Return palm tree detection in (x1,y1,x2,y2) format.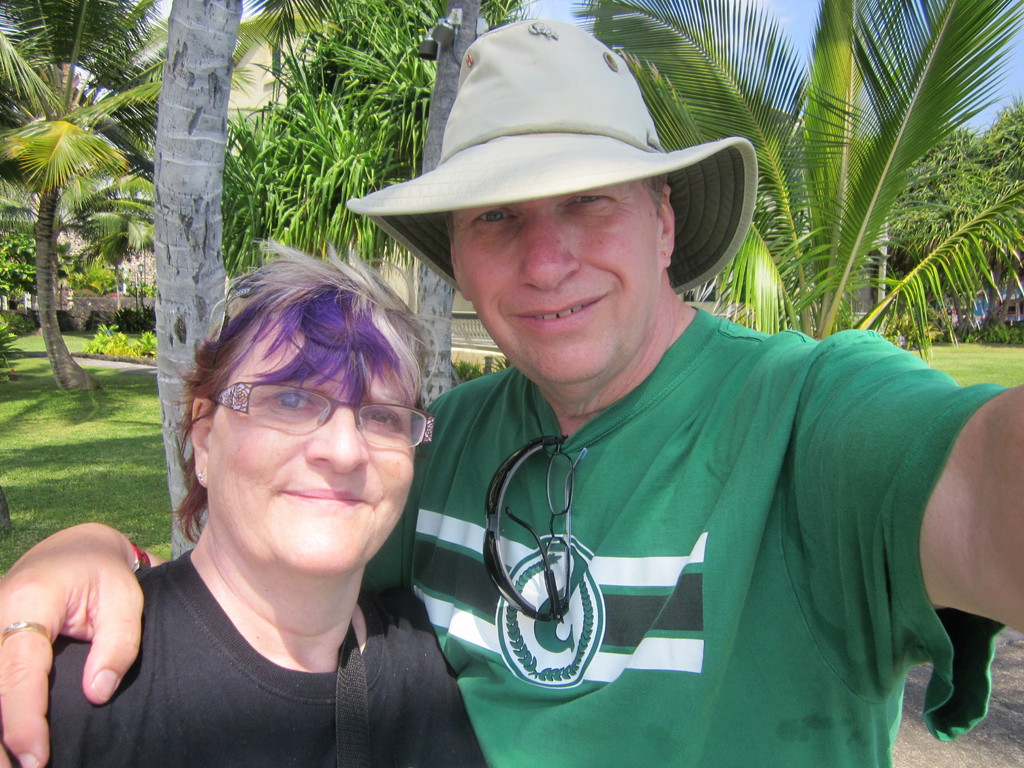
(142,0,257,557).
